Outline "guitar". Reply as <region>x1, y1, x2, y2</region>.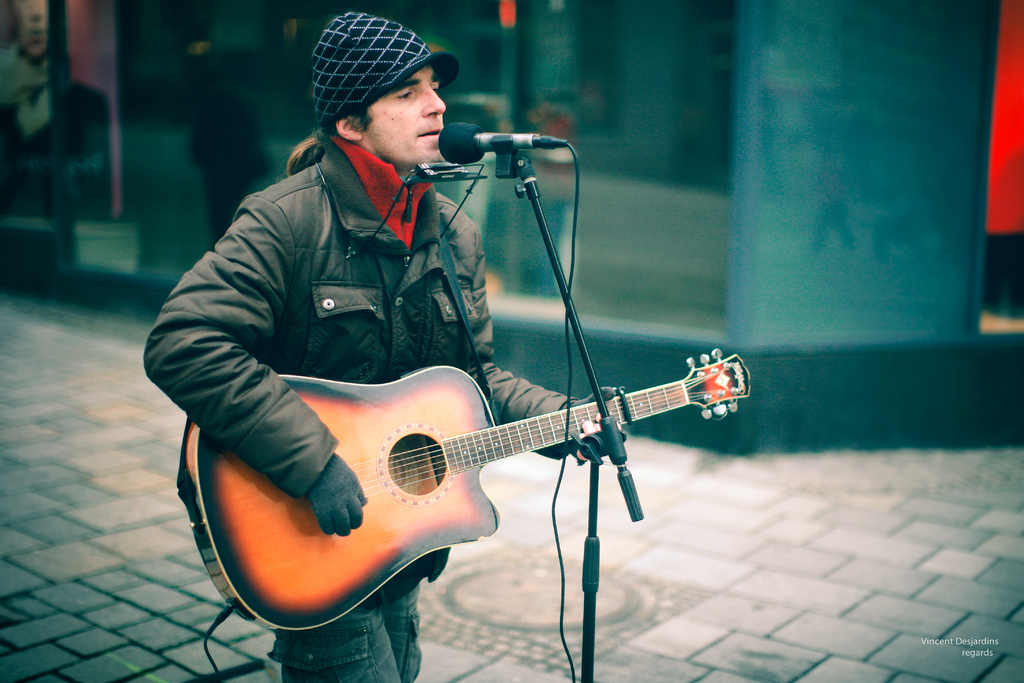
<region>172, 347, 751, 632</region>.
